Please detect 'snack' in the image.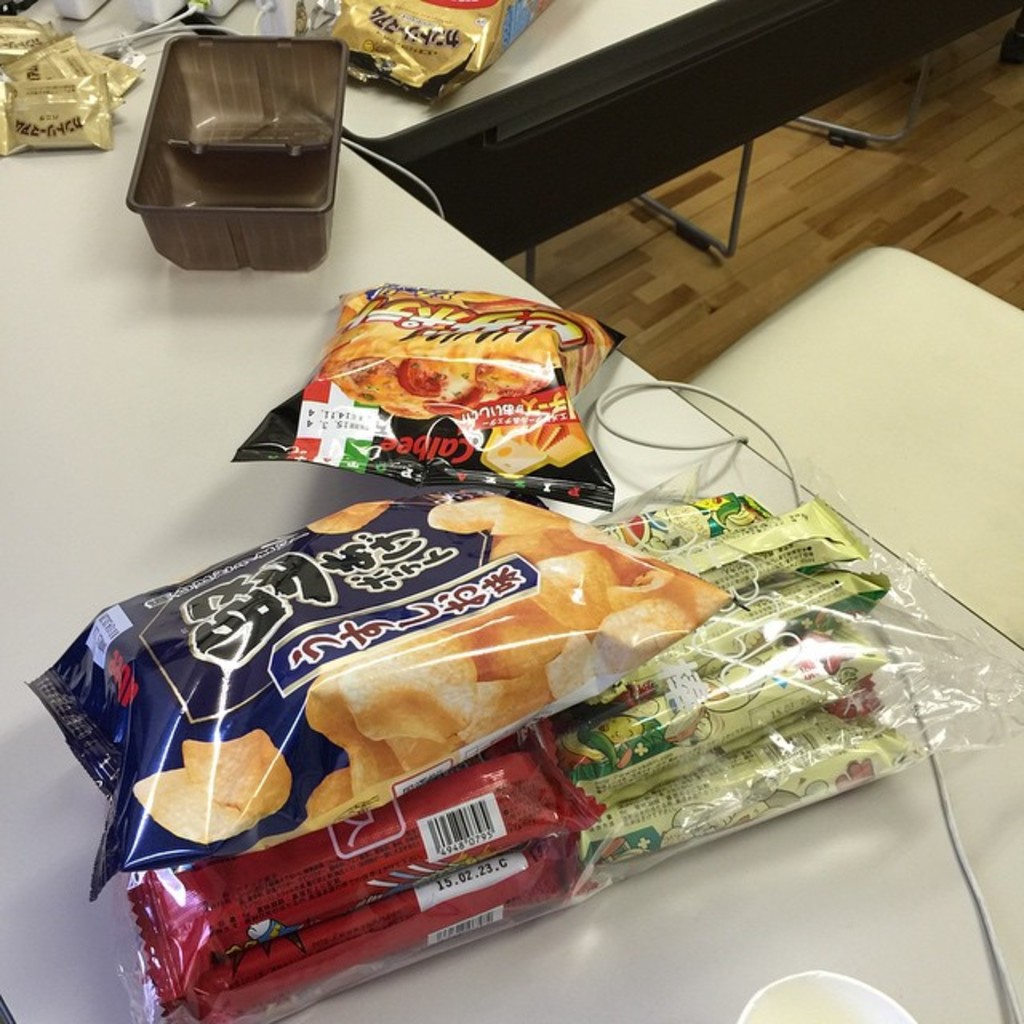
x1=0 y1=34 x2=142 y2=106.
